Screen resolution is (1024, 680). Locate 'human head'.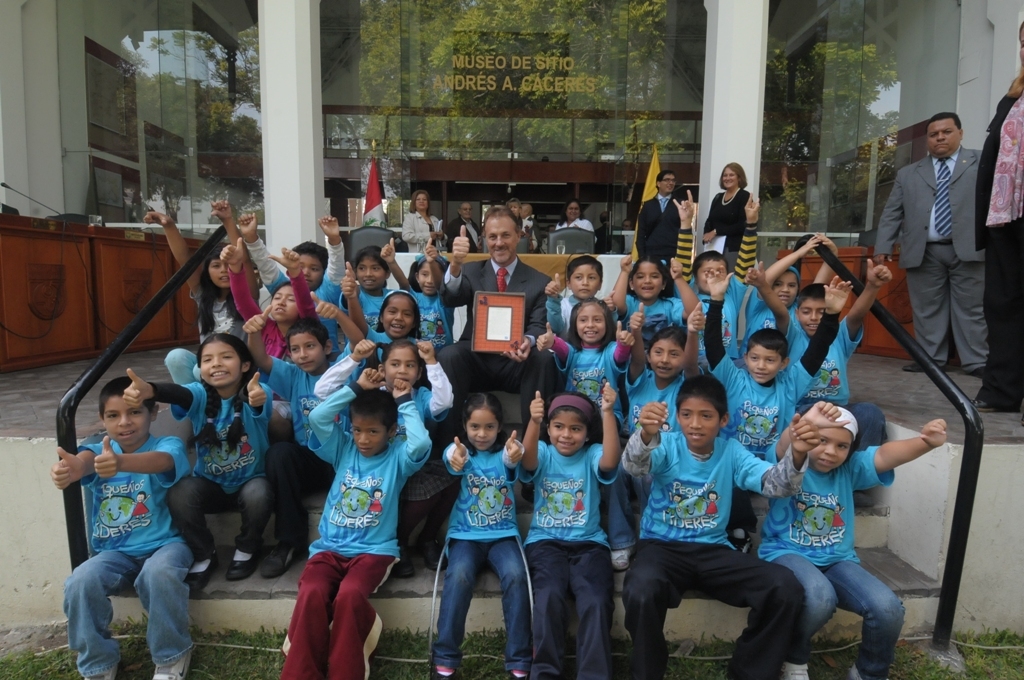
rect(563, 196, 579, 220).
